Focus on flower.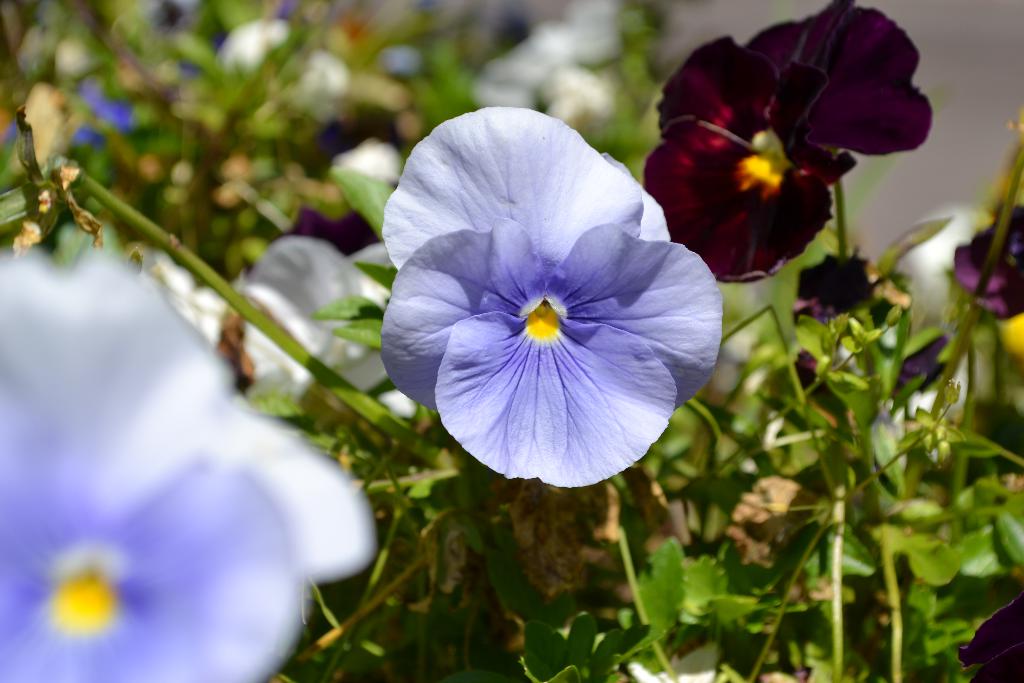
Focused at pyautogui.locateOnScreen(73, 126, 106, 154).
